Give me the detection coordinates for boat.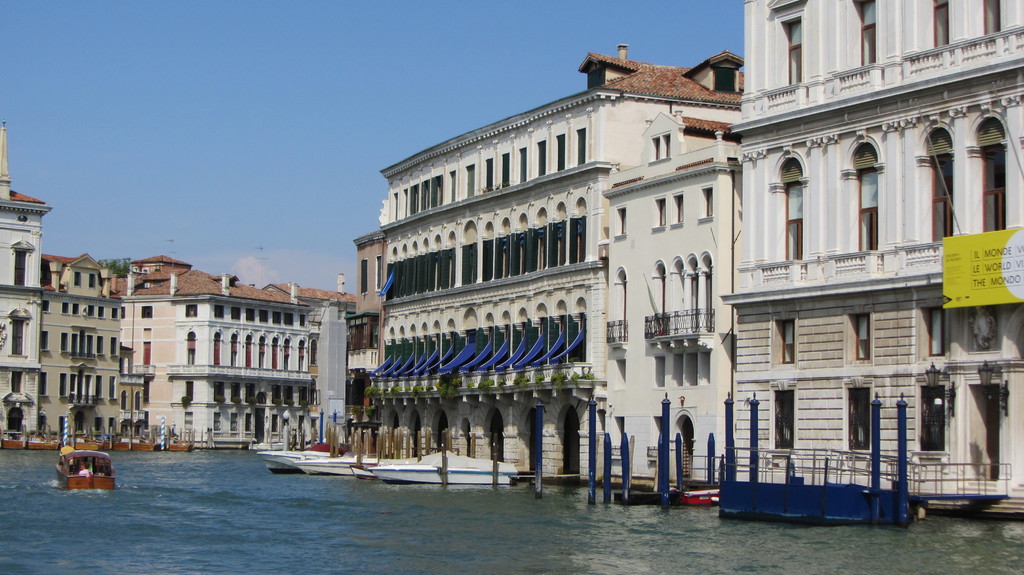
[left=259, top=452, right=336, bottom=468].
